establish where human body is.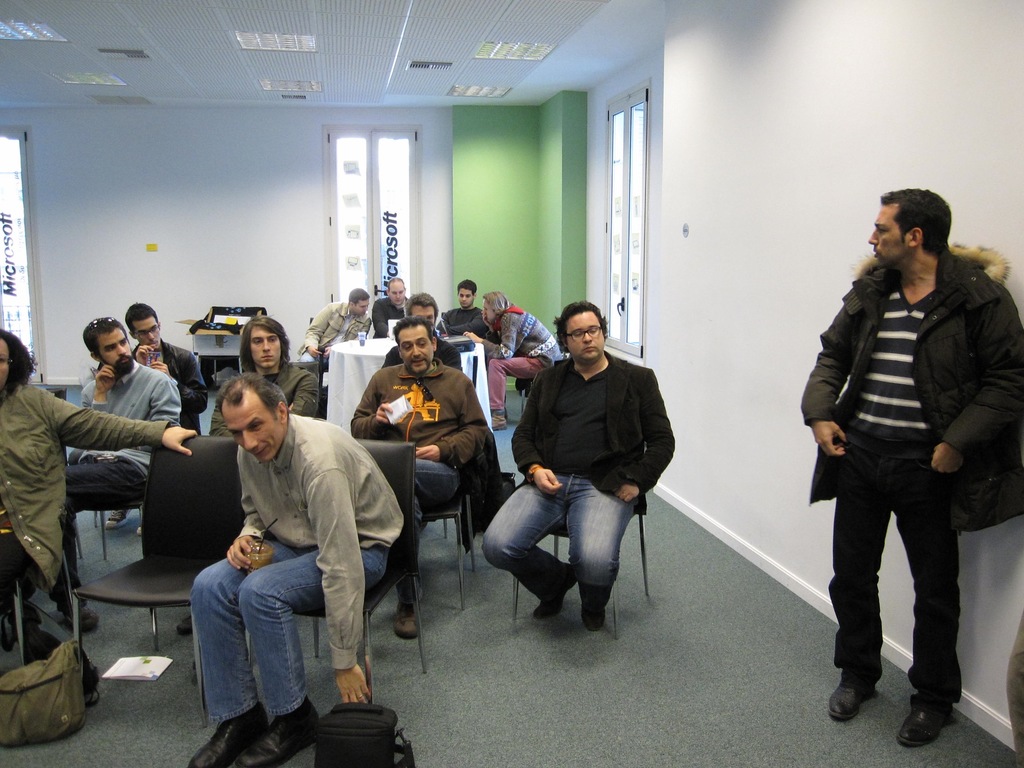
Established at crop(804, 241, 1023, 743).
